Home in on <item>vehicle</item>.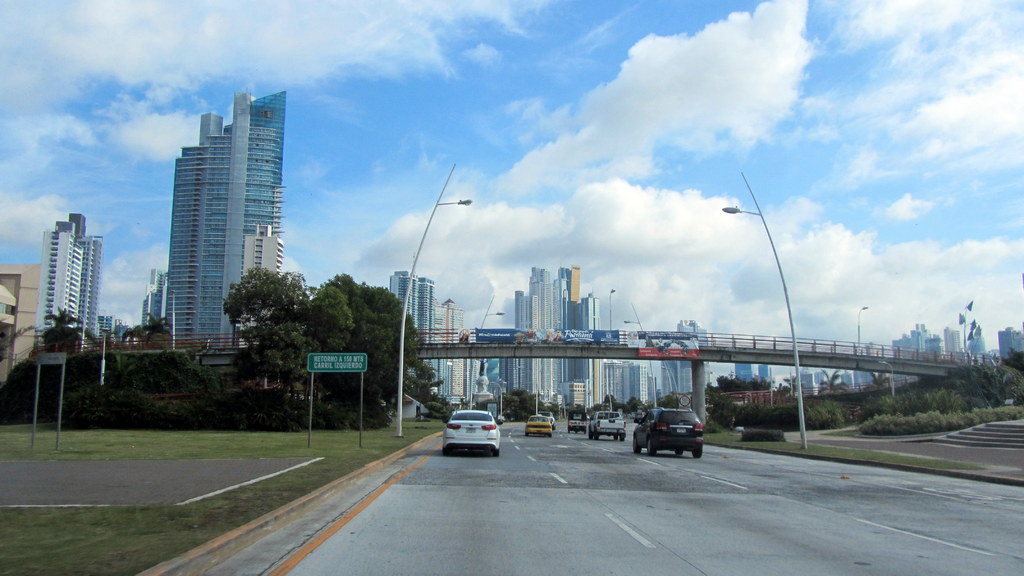
Homed in at <bbox>564, 408, 588, 438</bbox>.
